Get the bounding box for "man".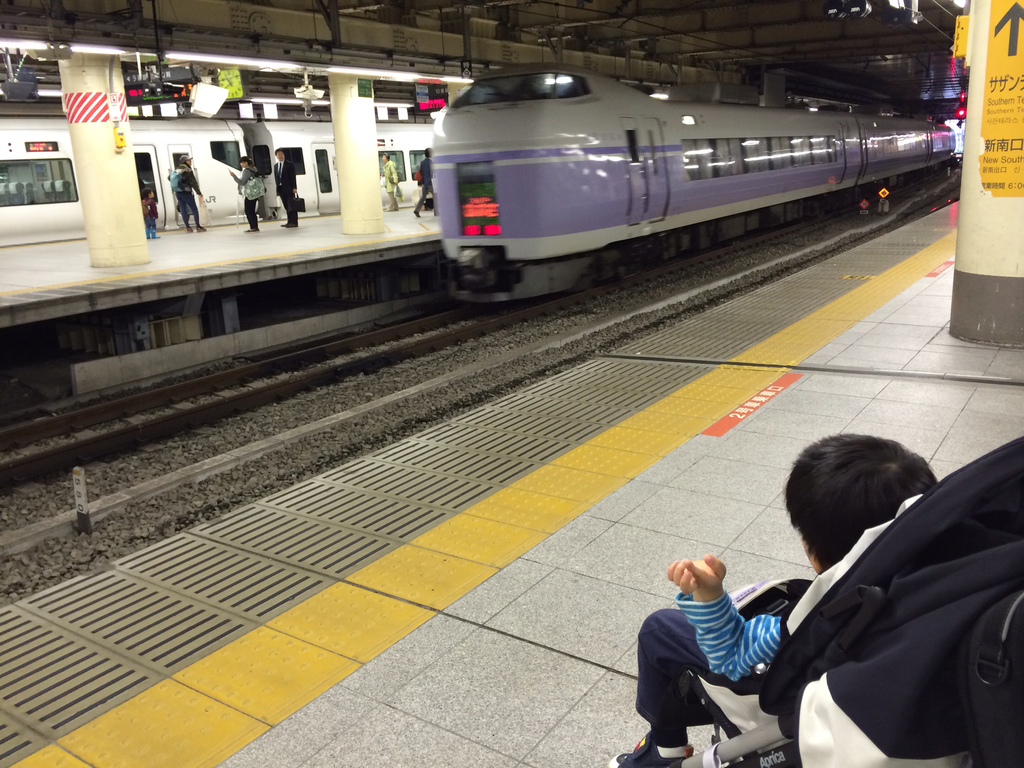
414:147:438:214.
